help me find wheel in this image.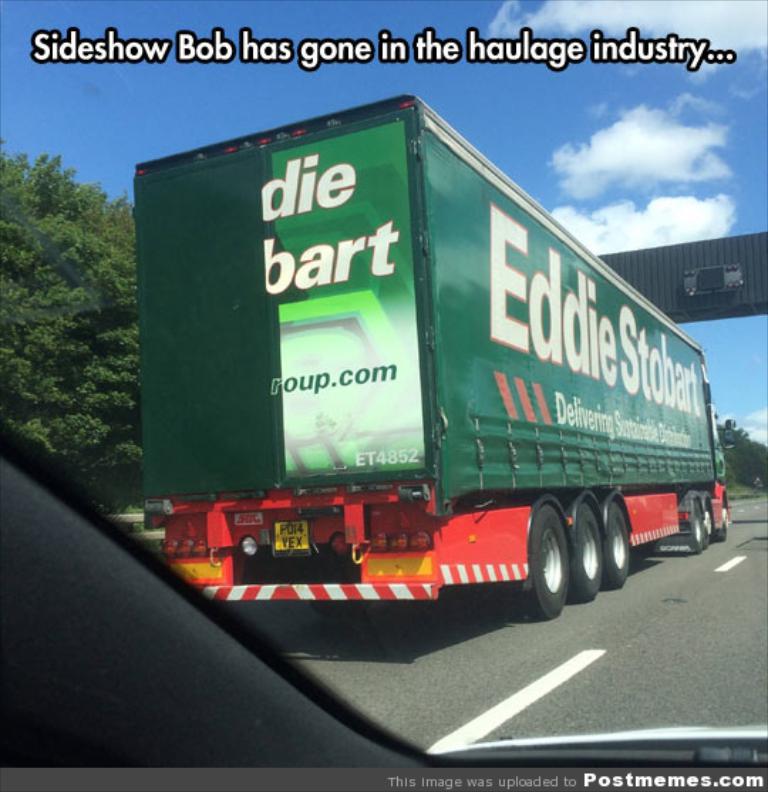
Found it: pyautogui.locateOnScreen(683, 499, 707, 553).
